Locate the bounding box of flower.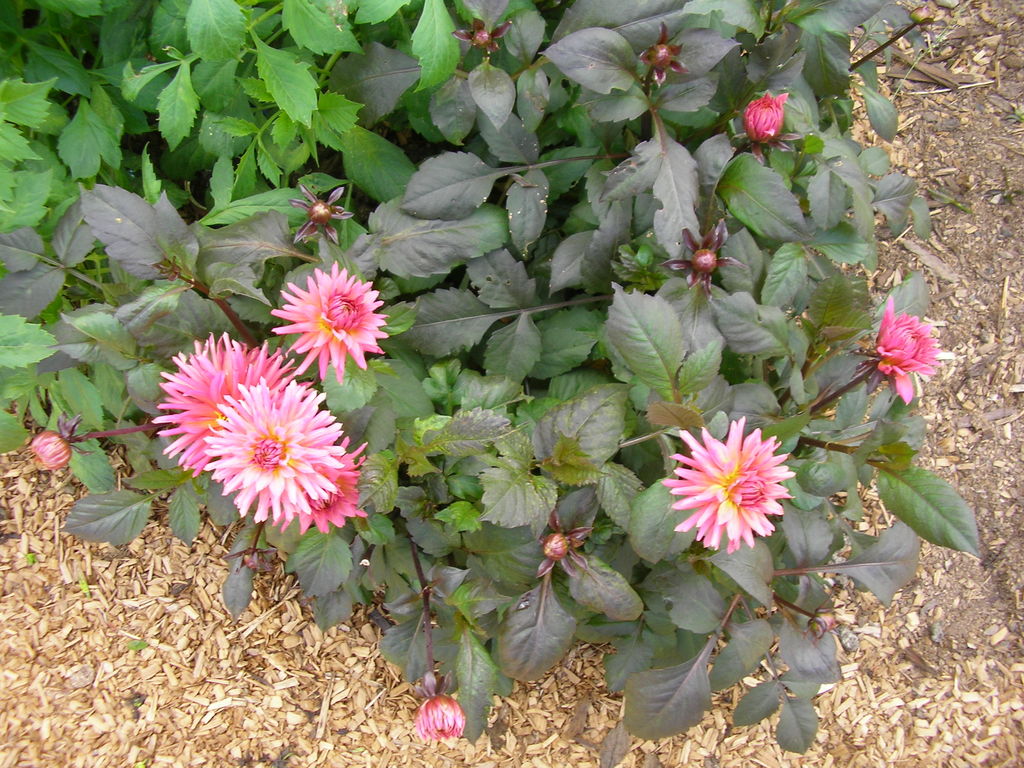
Bounding box: <region>274, 430, 369, 529</region>.
